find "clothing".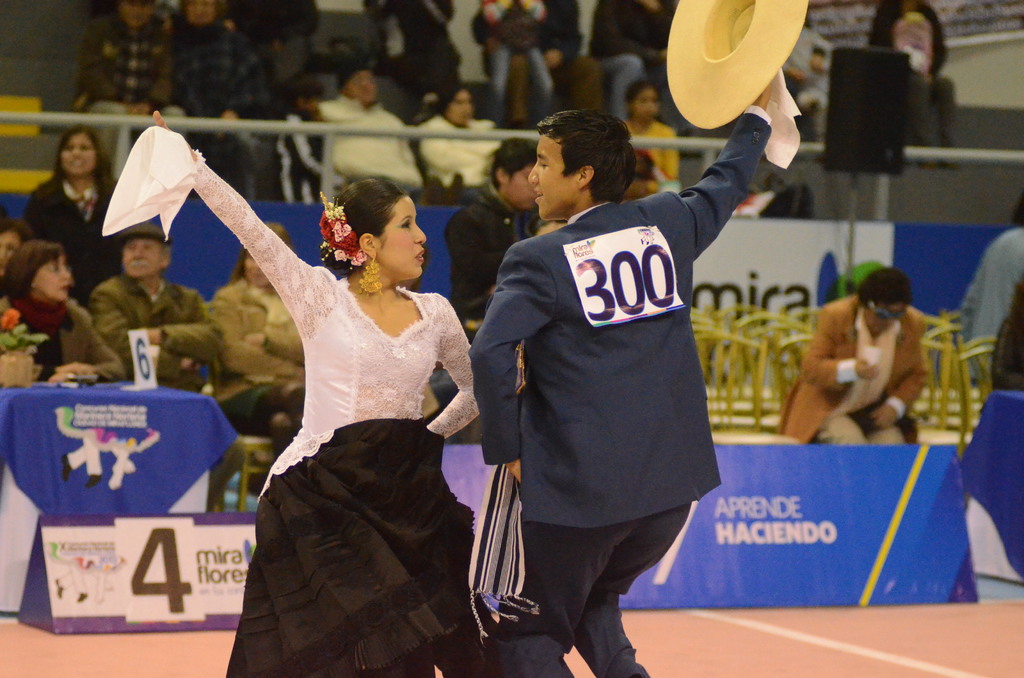
776/295/931/445.
